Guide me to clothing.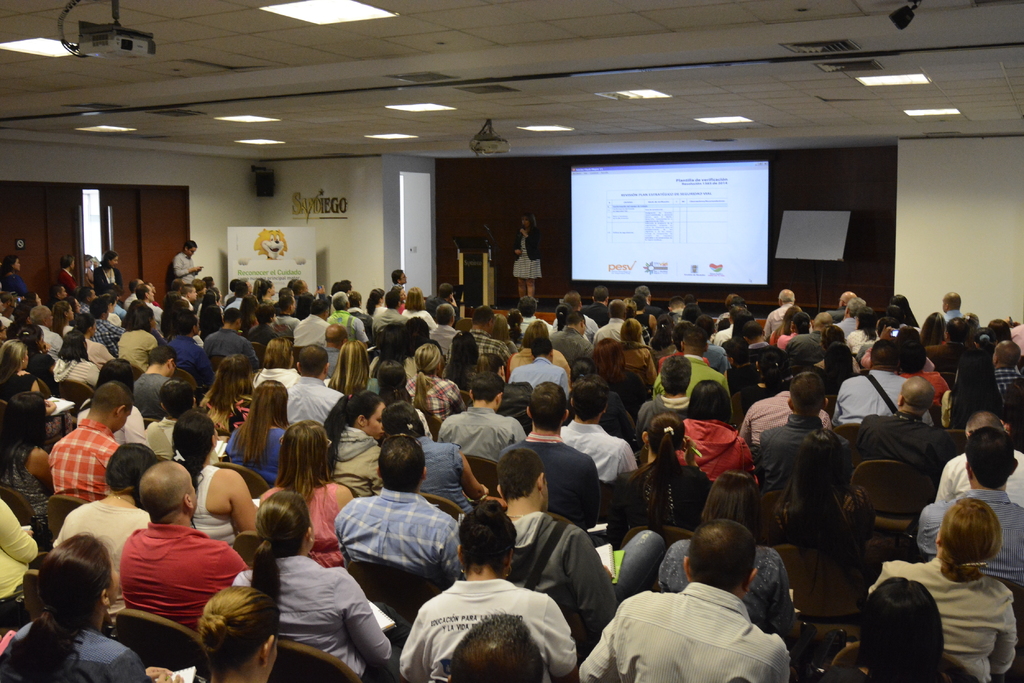
Guidance: select_region(47, 415, 114, 503).
